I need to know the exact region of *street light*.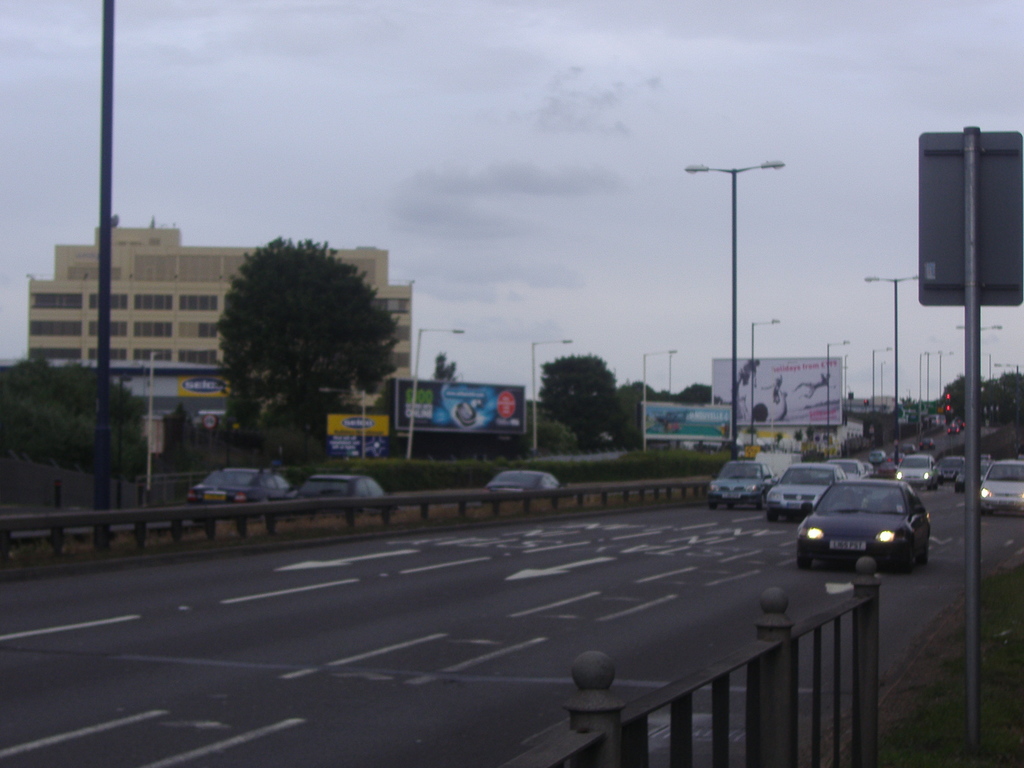
Region: {"left": 956, "top": 323, "right": 1001, "bottom": 392}.
